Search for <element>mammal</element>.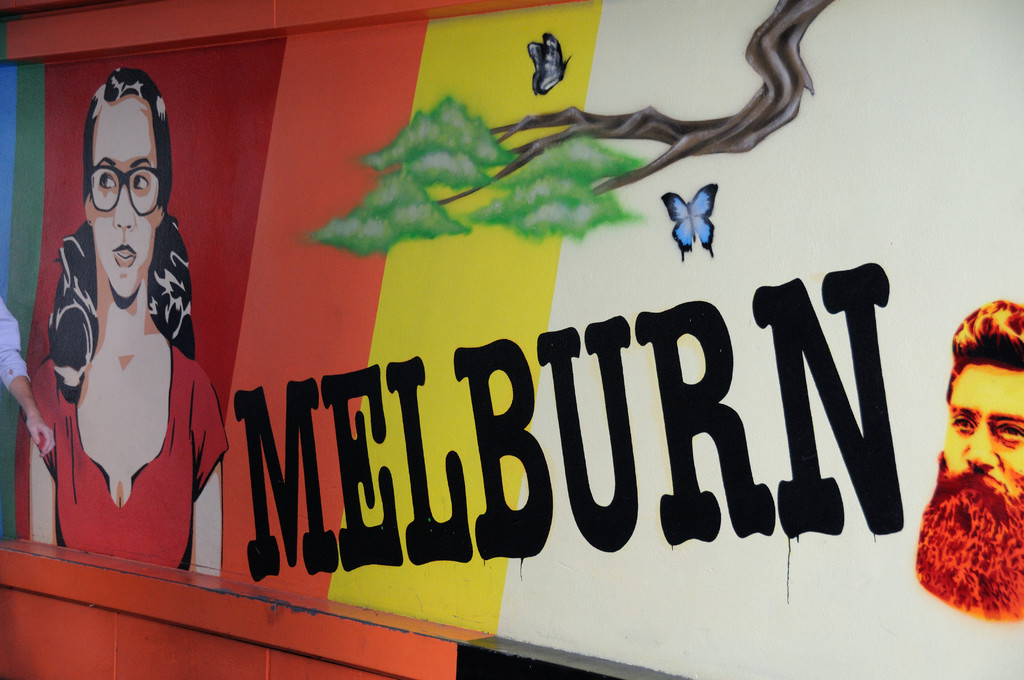
Found at pyautogui.locateOnScreen(45, 76, 215, 576).
